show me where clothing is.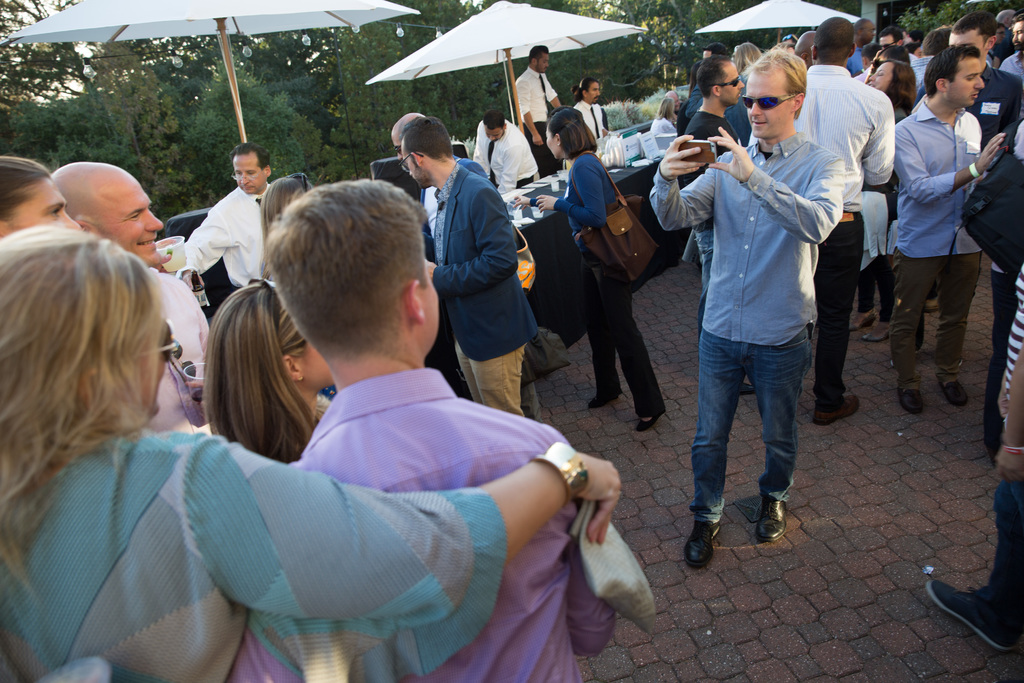
clothing is at select_region(417, 160, 529, 414).
